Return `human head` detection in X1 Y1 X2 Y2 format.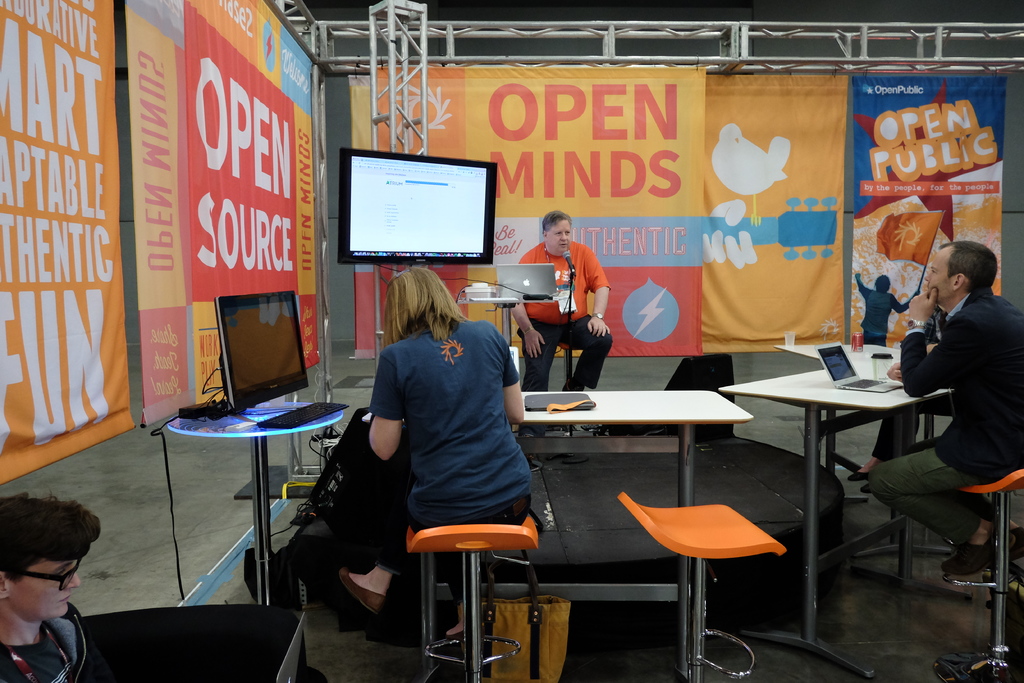
3 497 100 631.
